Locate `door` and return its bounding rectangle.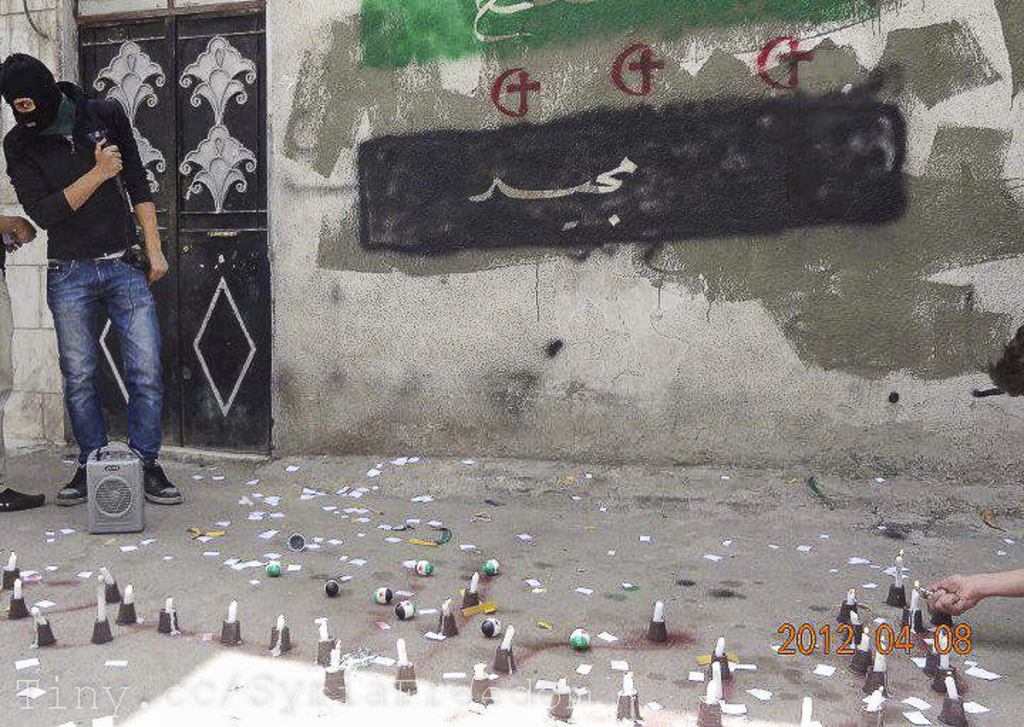
85 7 270 451.
